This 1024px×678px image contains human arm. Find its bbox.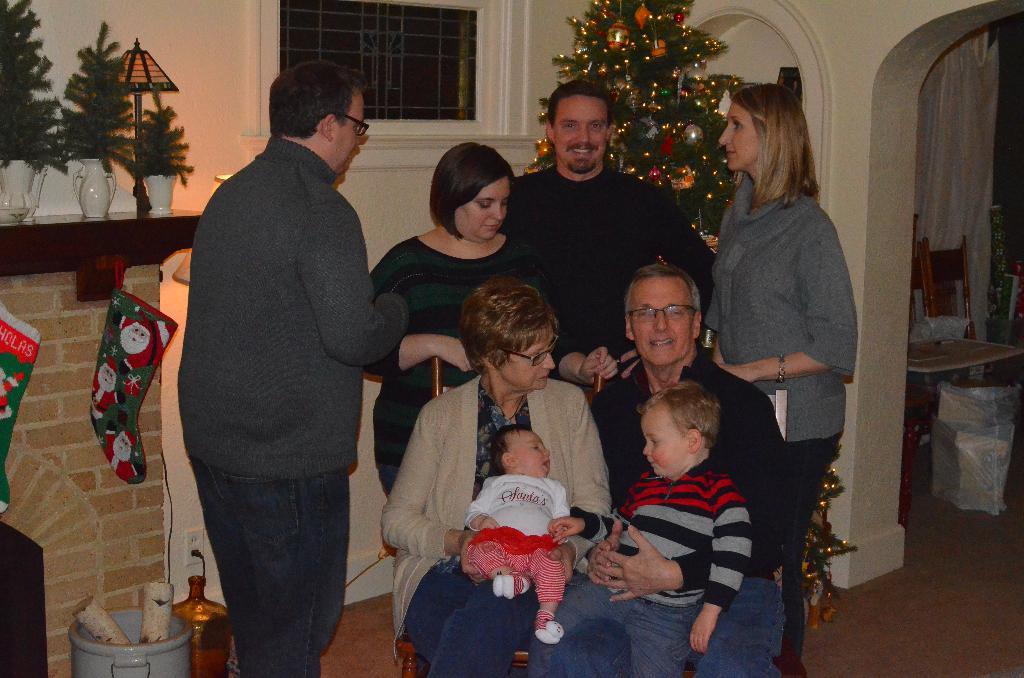
x1=300 y1=202 x2=414 y2=366.
